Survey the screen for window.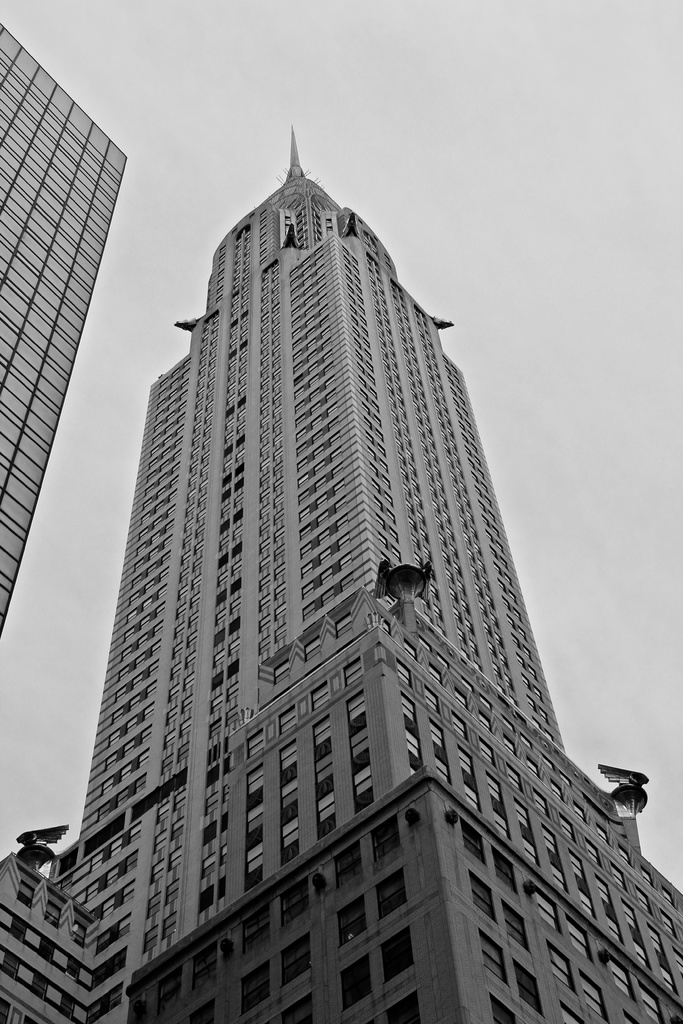
Survey found: left=385, top=991, right=425, bottom=1023.
